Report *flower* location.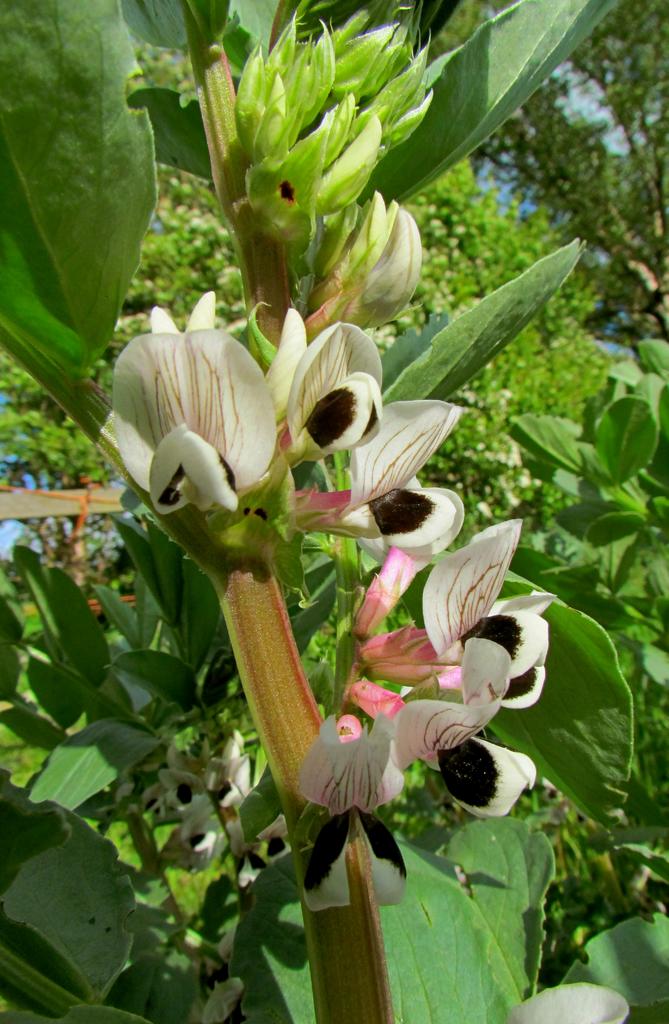
Report: region(169, 725, 256, 855).
